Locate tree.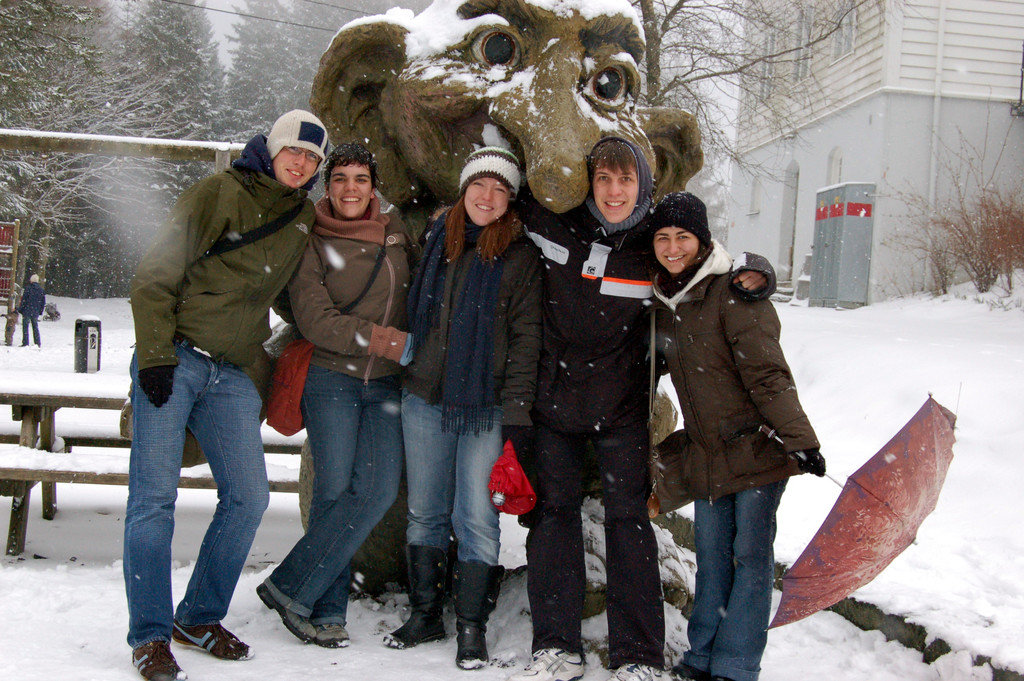
Bounding box: 628,0,902,185.
